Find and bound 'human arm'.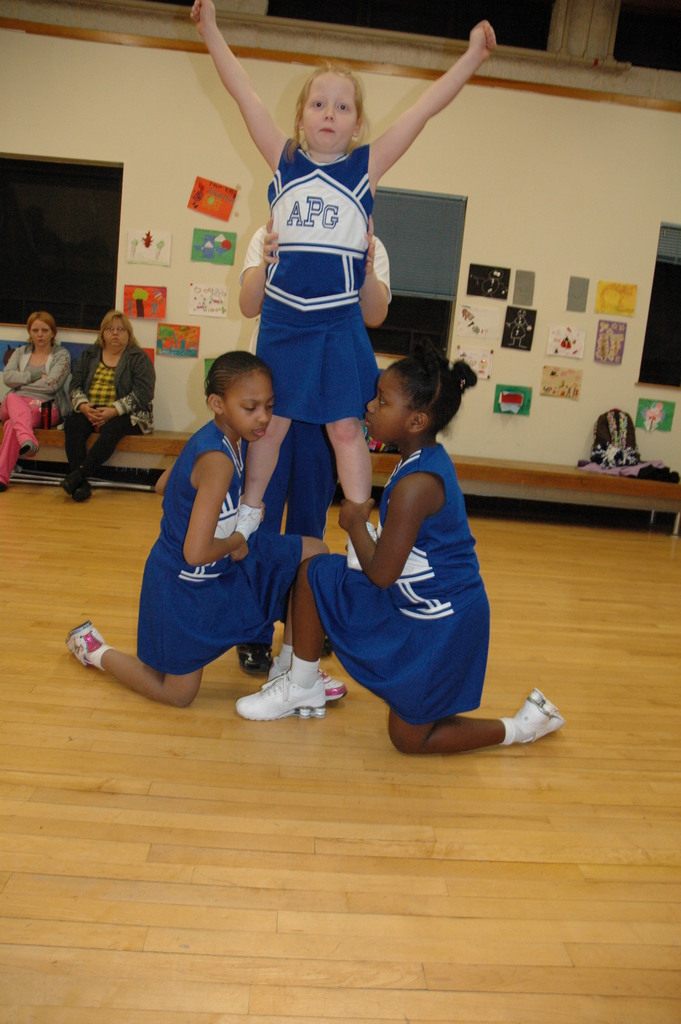
Bound: select_region(229, 220, 278, 319).
